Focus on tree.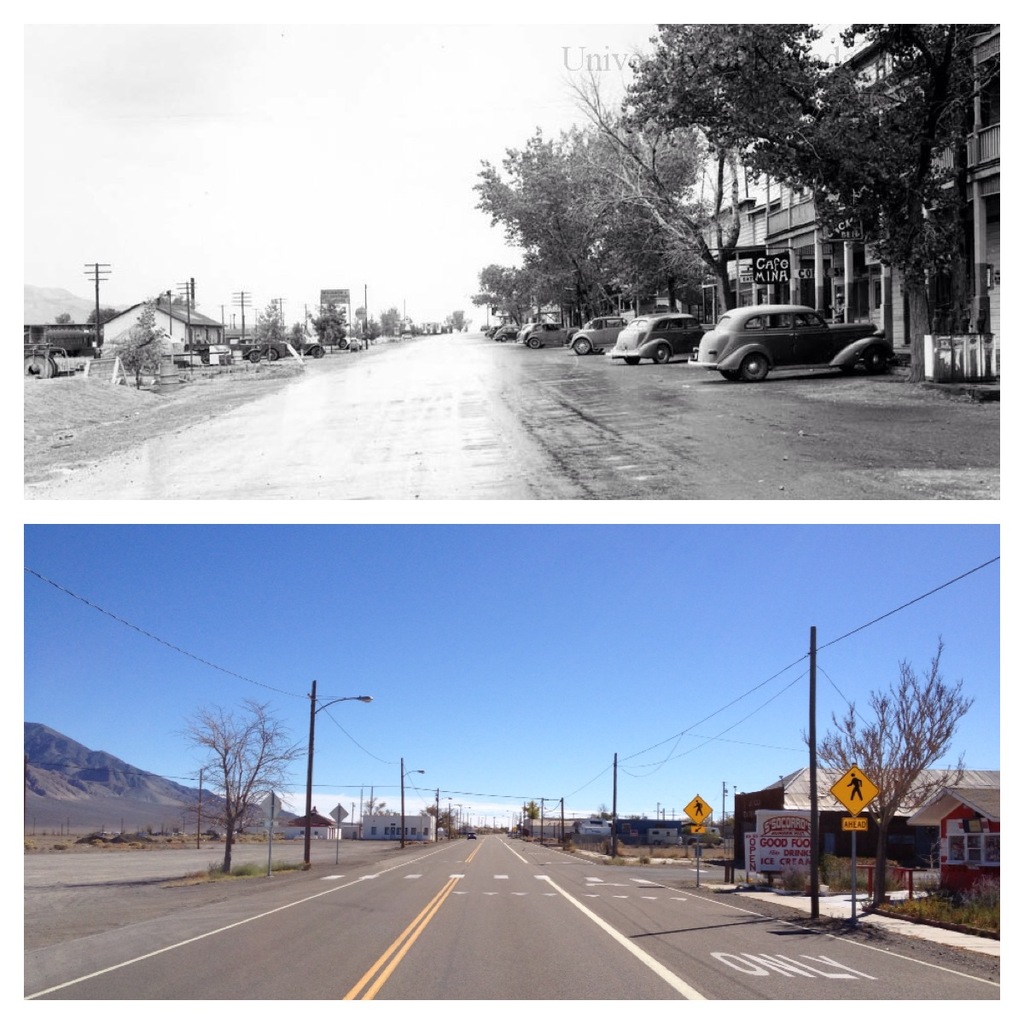
Focused at (x1=306, y1=300, x2=351, y2=352).
